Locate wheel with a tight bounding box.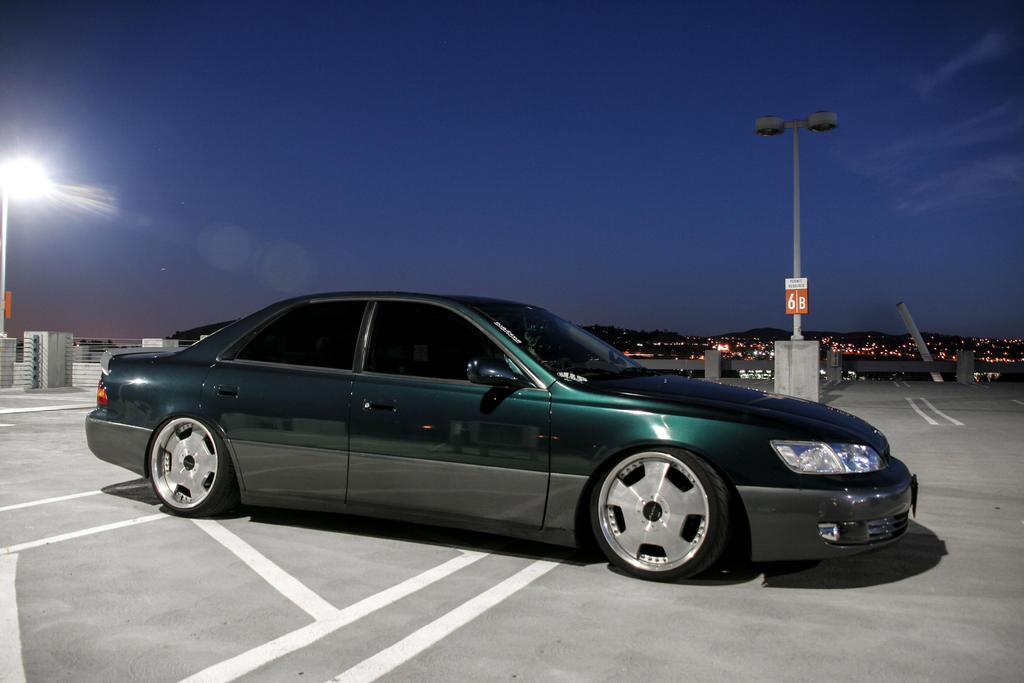
{"left": 588, "top": 448, "right": 745, "bottom": 580}.
